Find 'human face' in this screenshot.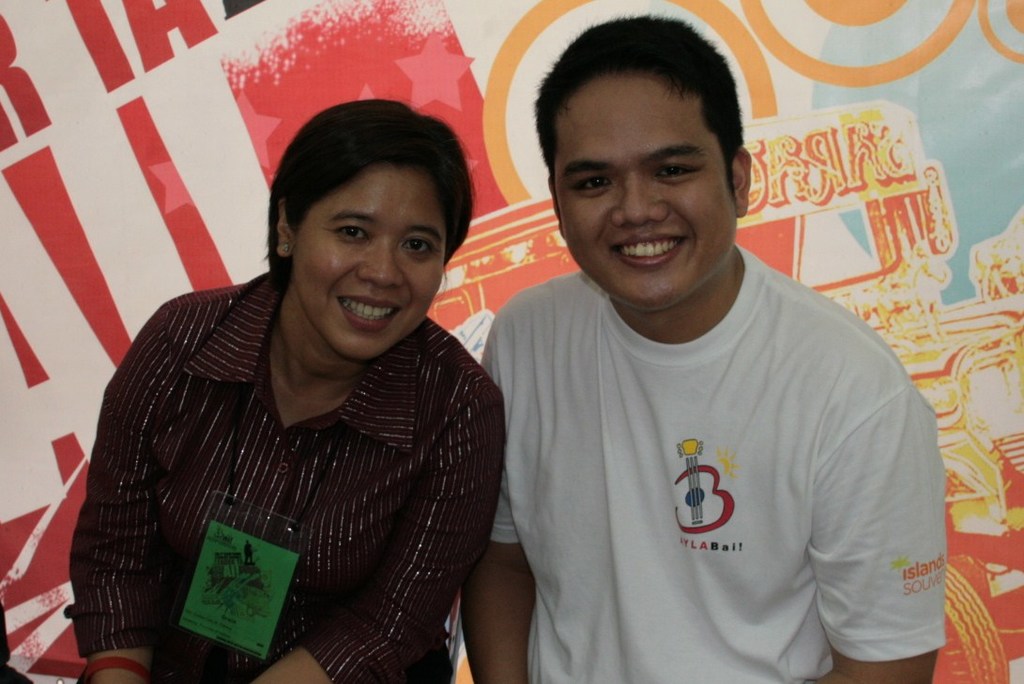
The bounding box for 'human face' is x1=290, y1=161, x2=455, y2=362.
